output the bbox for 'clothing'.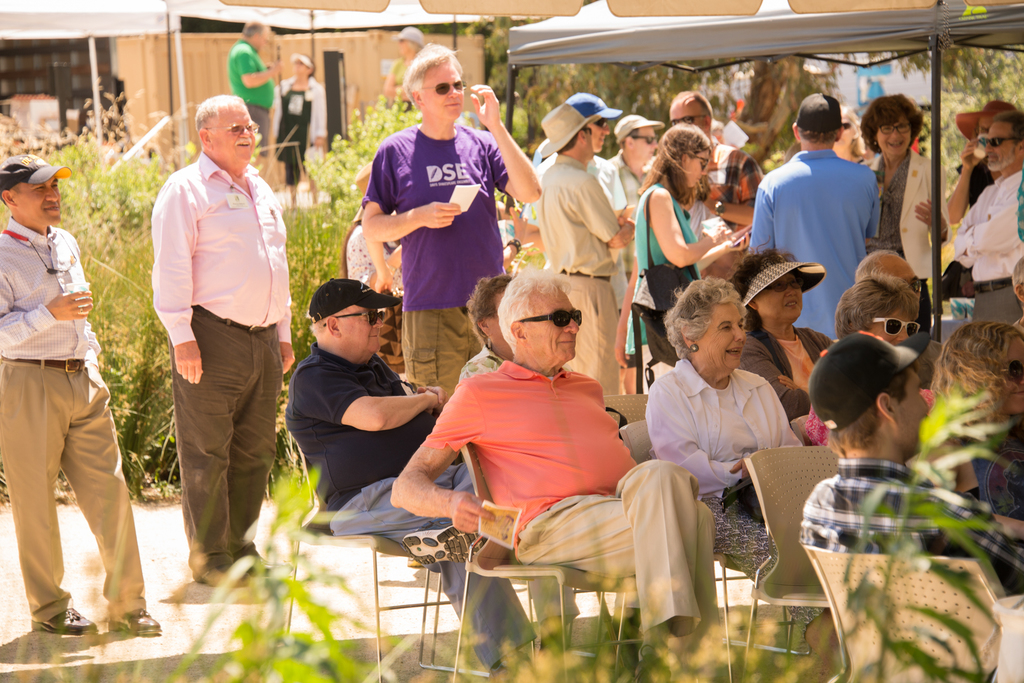
<box>955,164,1023,337</box>.
